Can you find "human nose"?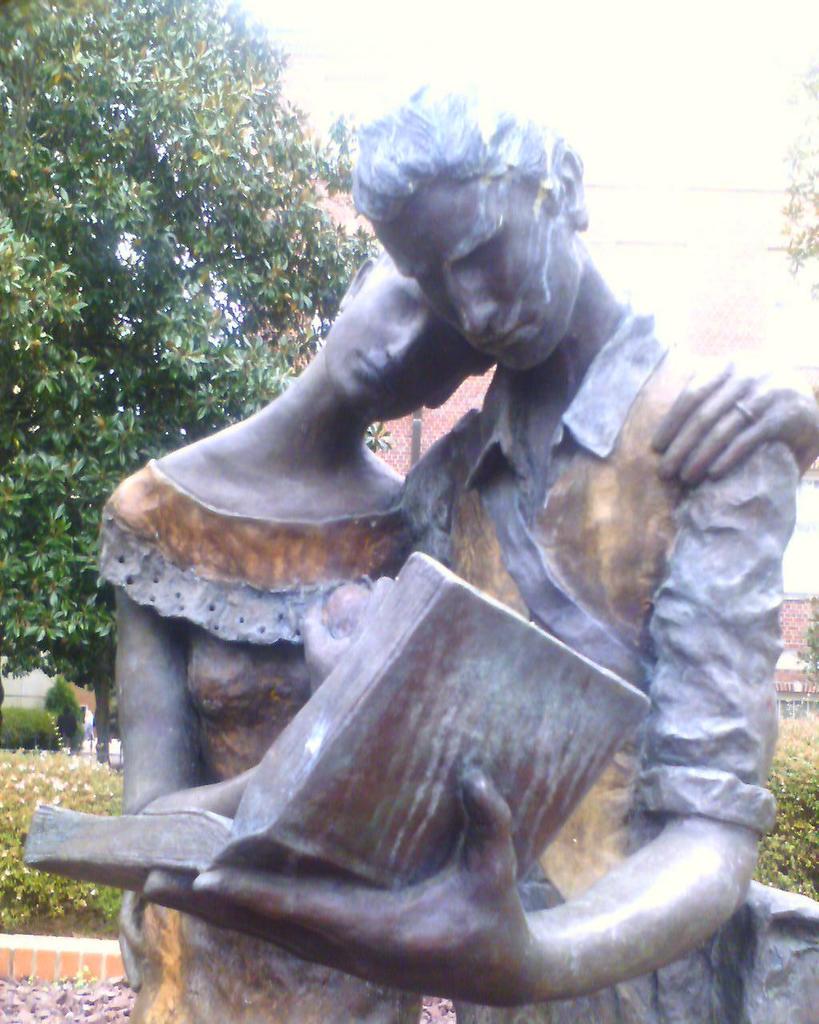
Yes, bounding box: l=444, t=273, r=498, b=334.
